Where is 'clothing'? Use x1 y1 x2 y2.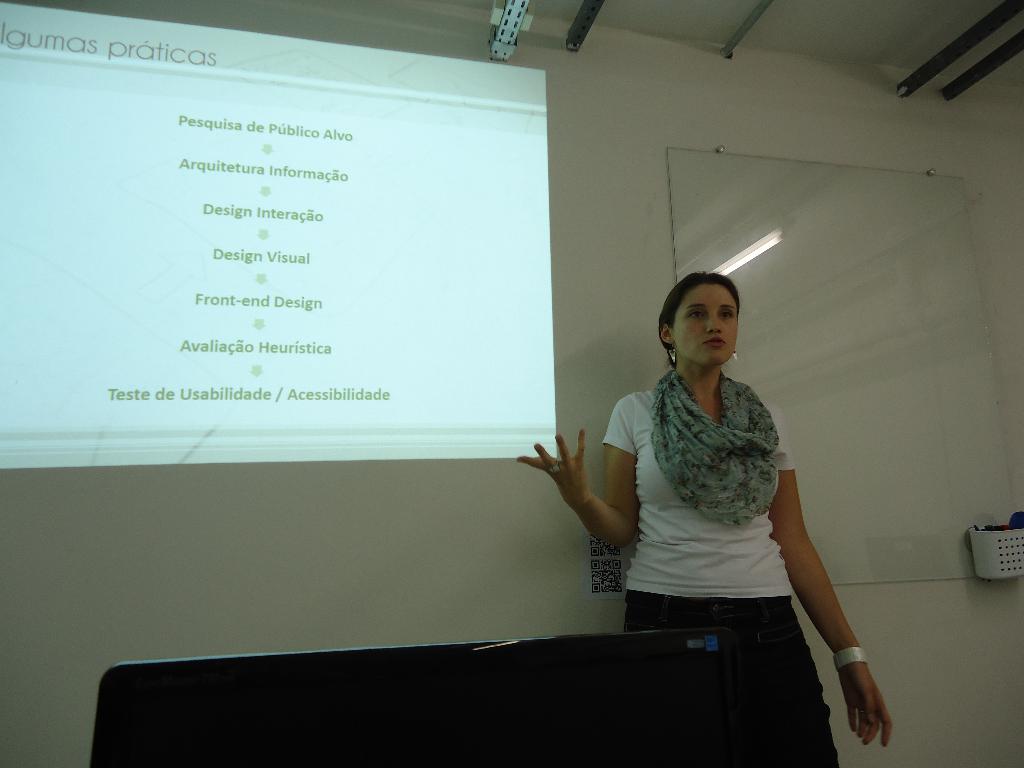
636 353 843 712.
